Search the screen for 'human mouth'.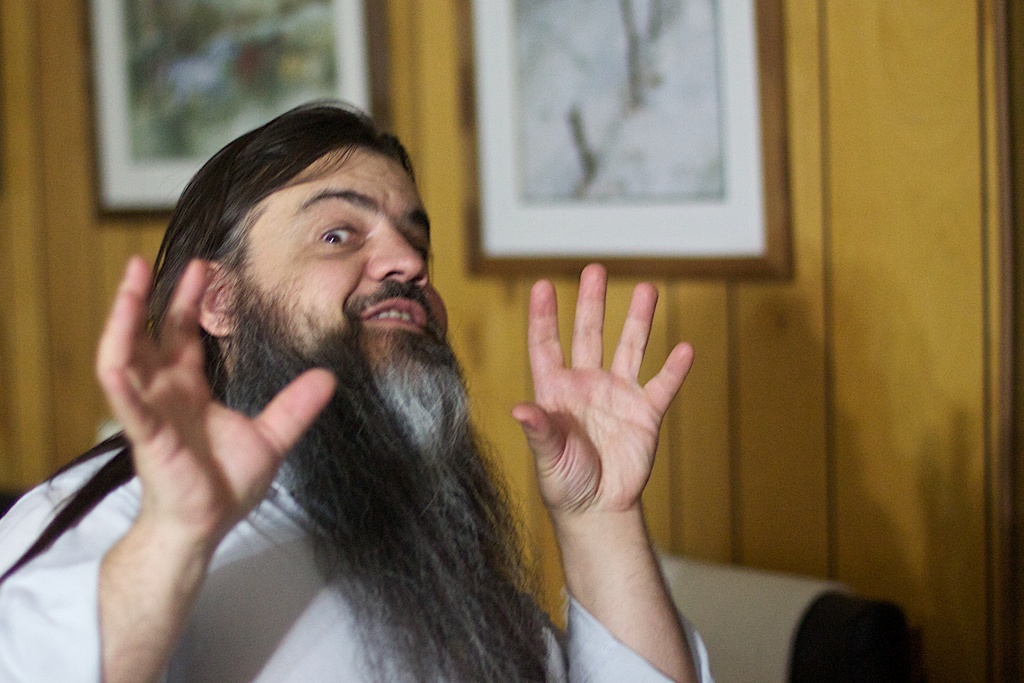
Found at {"left": 362, "top": 293, "right": 433, "bottom": 334}.
